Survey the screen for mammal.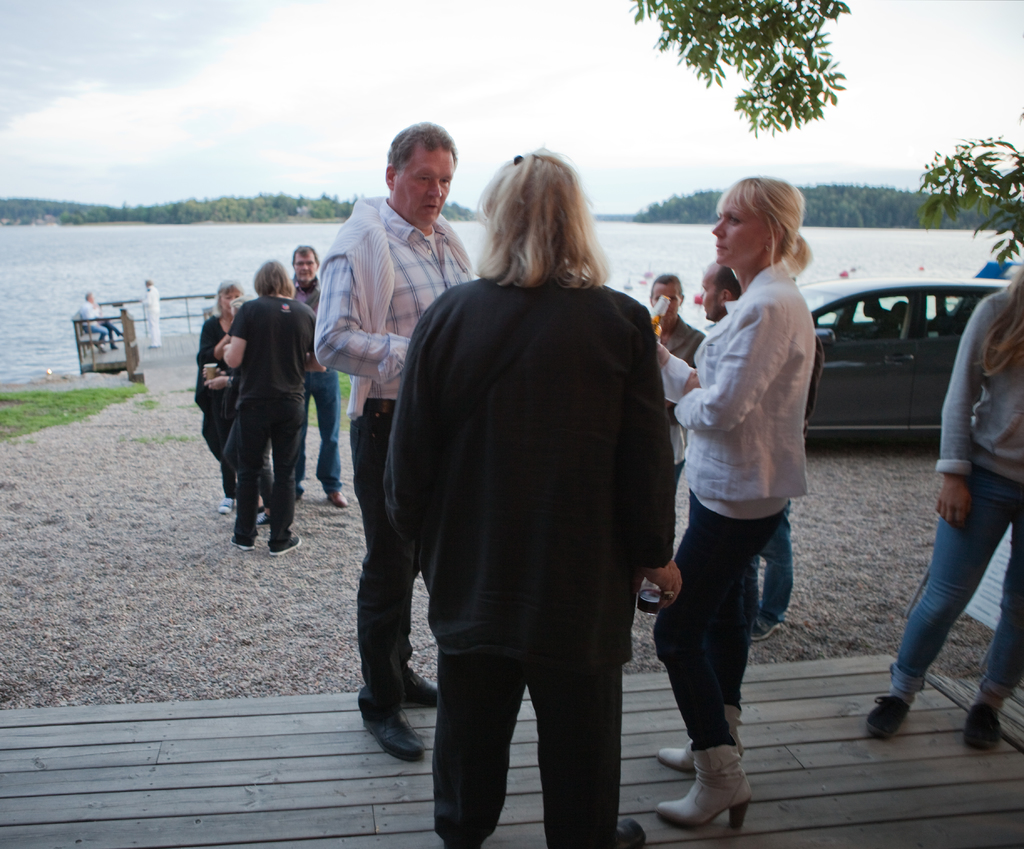
Survey found: bbox(313, 118, 485, 766).
